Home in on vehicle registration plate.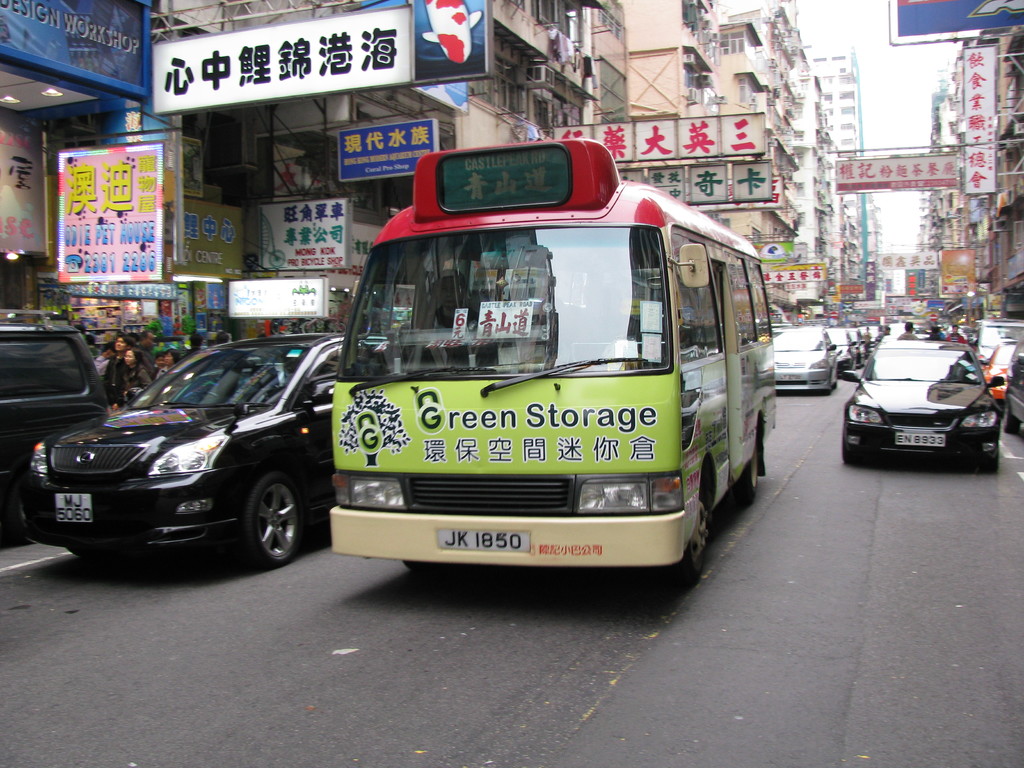
Homed in at region(56, 491, 91, 523).
